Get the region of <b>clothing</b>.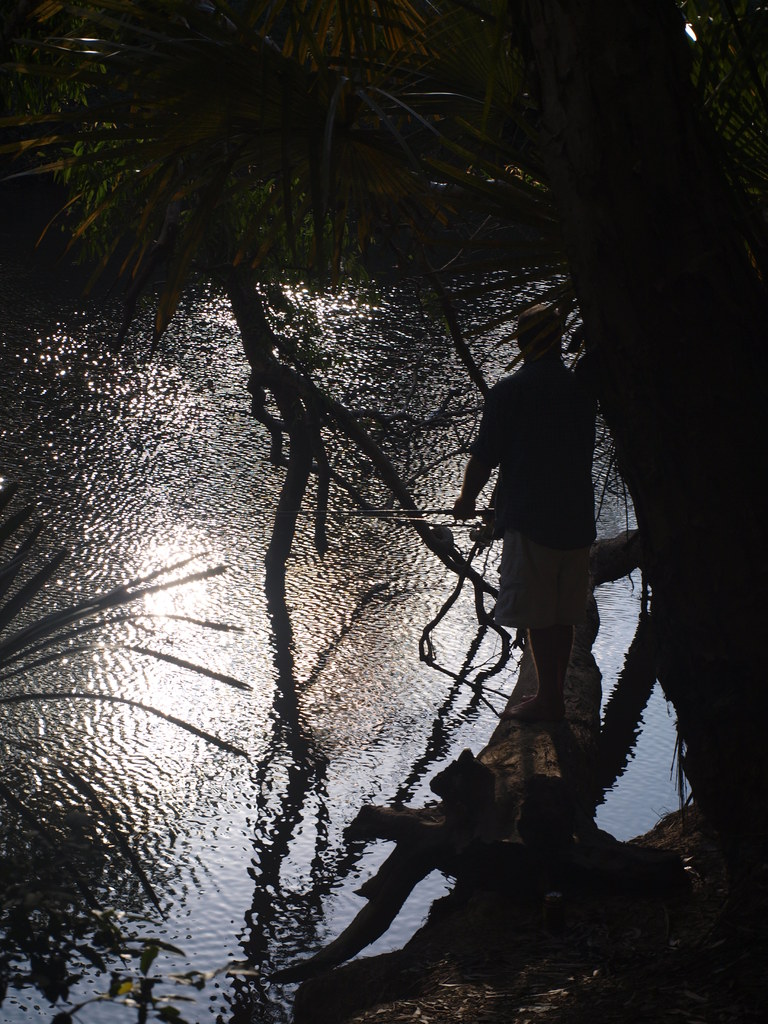
(467, 331, 614, 610).
